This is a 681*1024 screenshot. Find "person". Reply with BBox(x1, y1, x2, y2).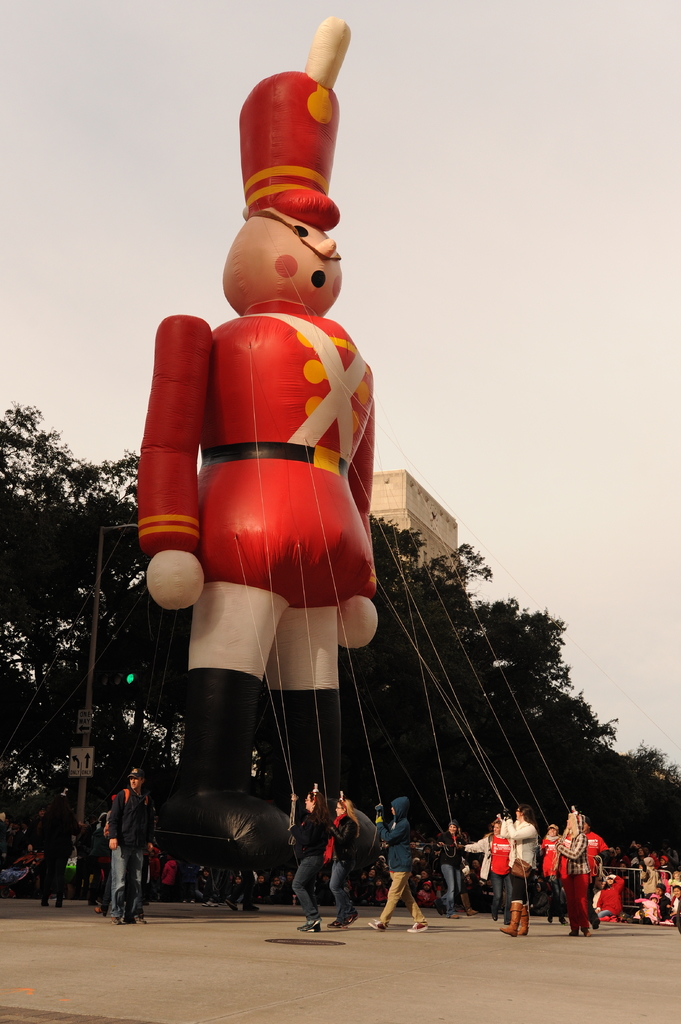
BBox(95, 760, 143, 926).
